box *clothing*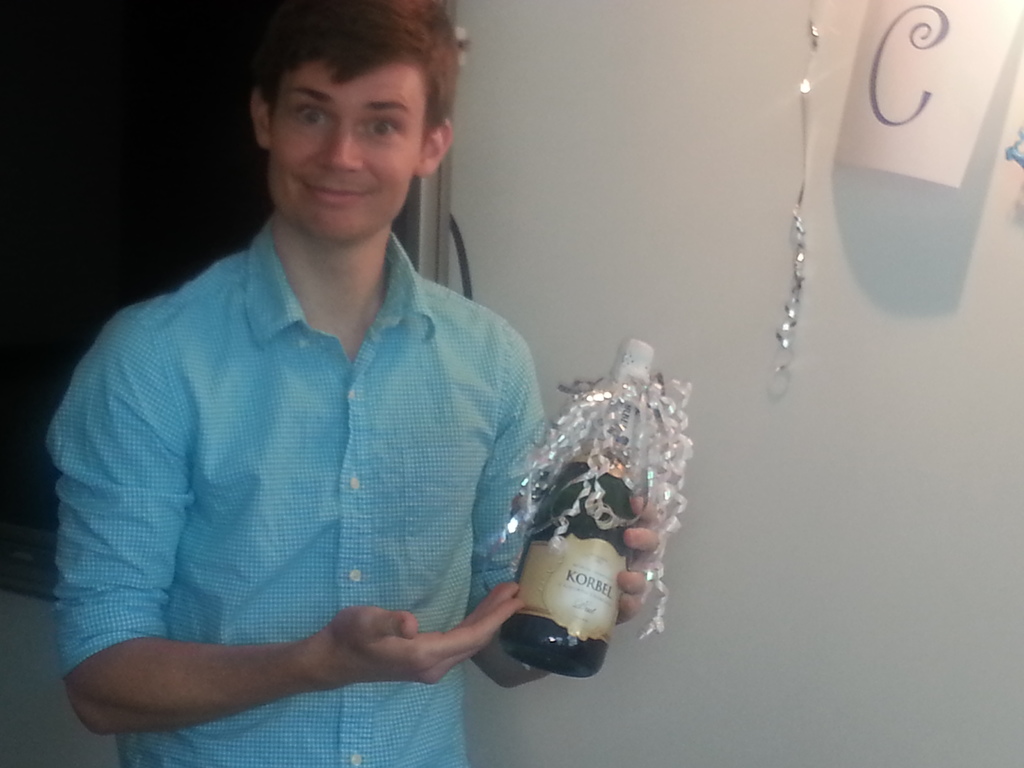
41/209/554/767
